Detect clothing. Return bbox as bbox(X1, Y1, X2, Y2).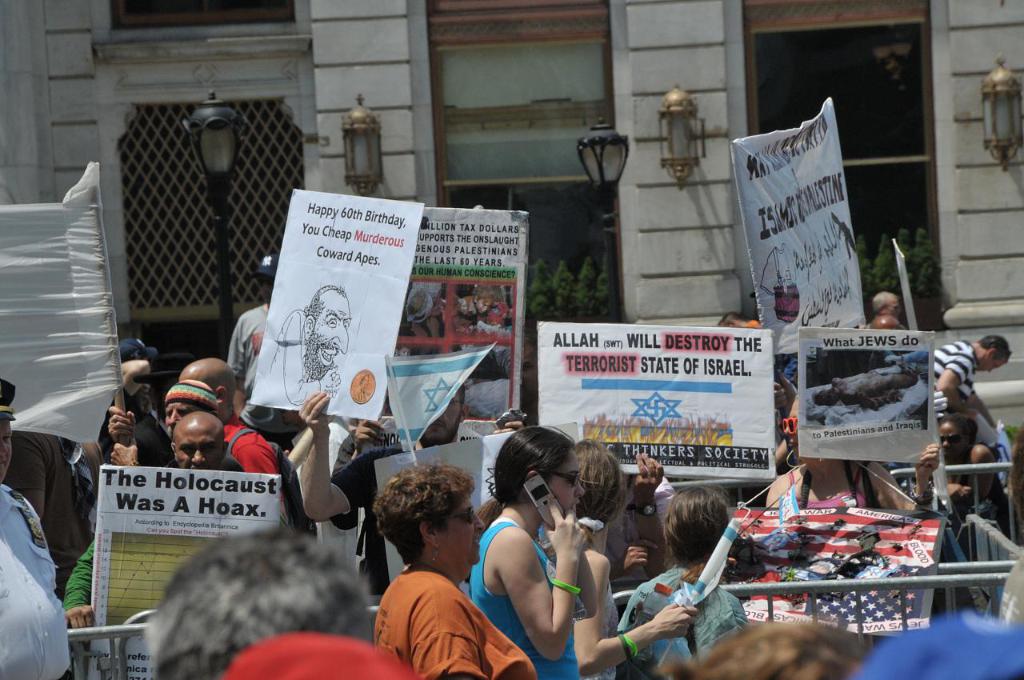
bbox(381, 560, 496, 666).
